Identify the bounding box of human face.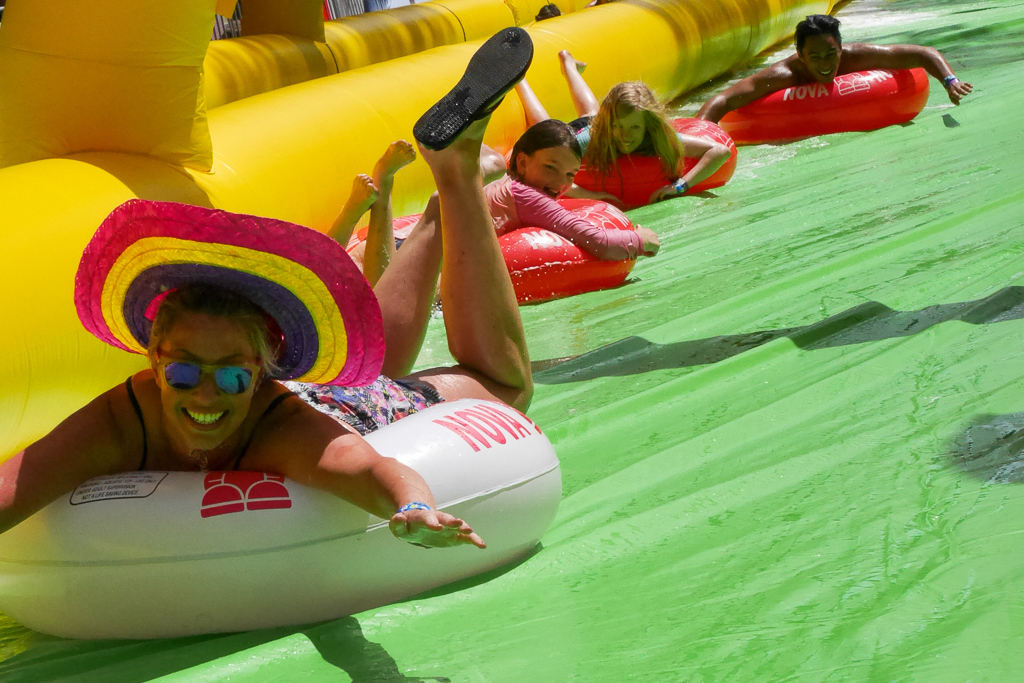
box(160, 311, 254, 449).
